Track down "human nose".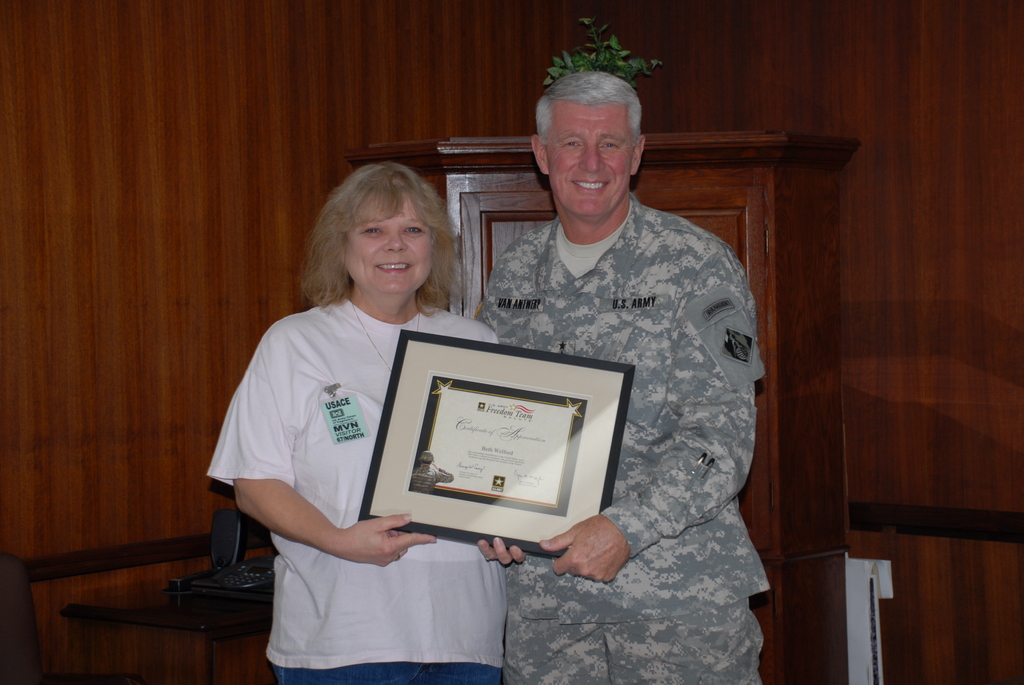
Tracked to bbox=(385, 227, 408, 248).
